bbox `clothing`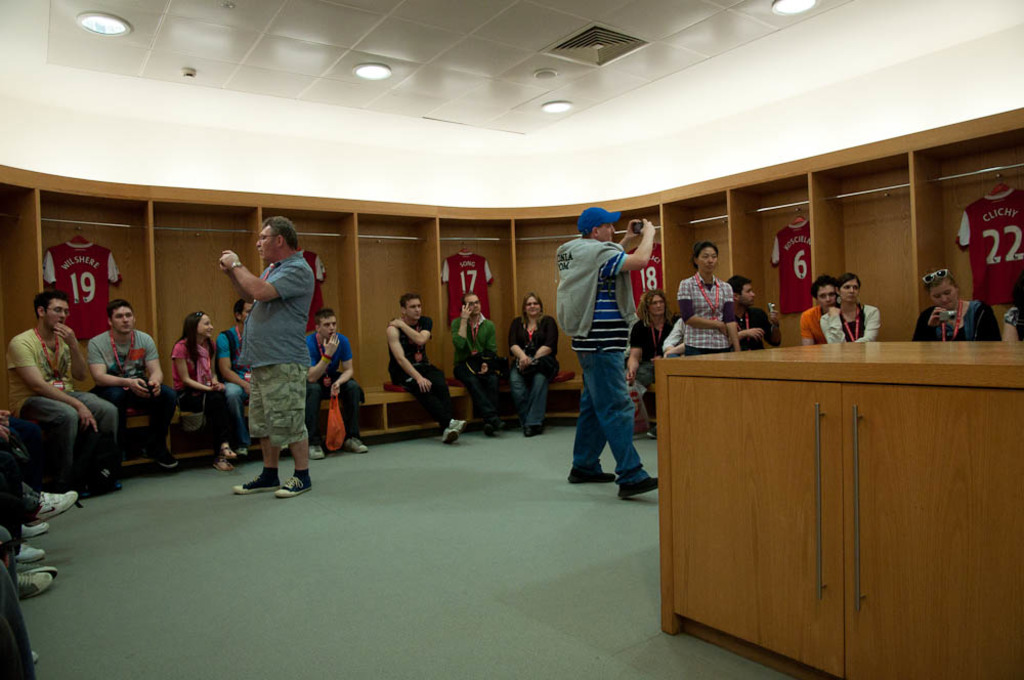
[x1=919, y1=304, x2=999, y2=341]
